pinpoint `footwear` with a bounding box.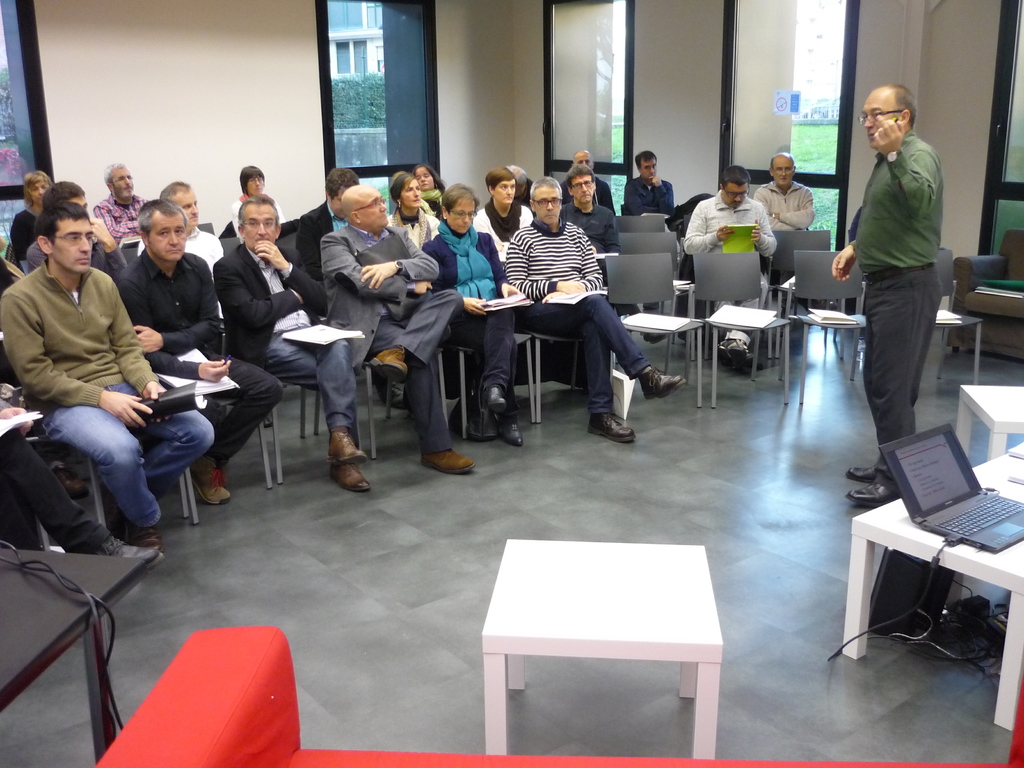
(x1=327, y1=429, x2=364, y2=462).
